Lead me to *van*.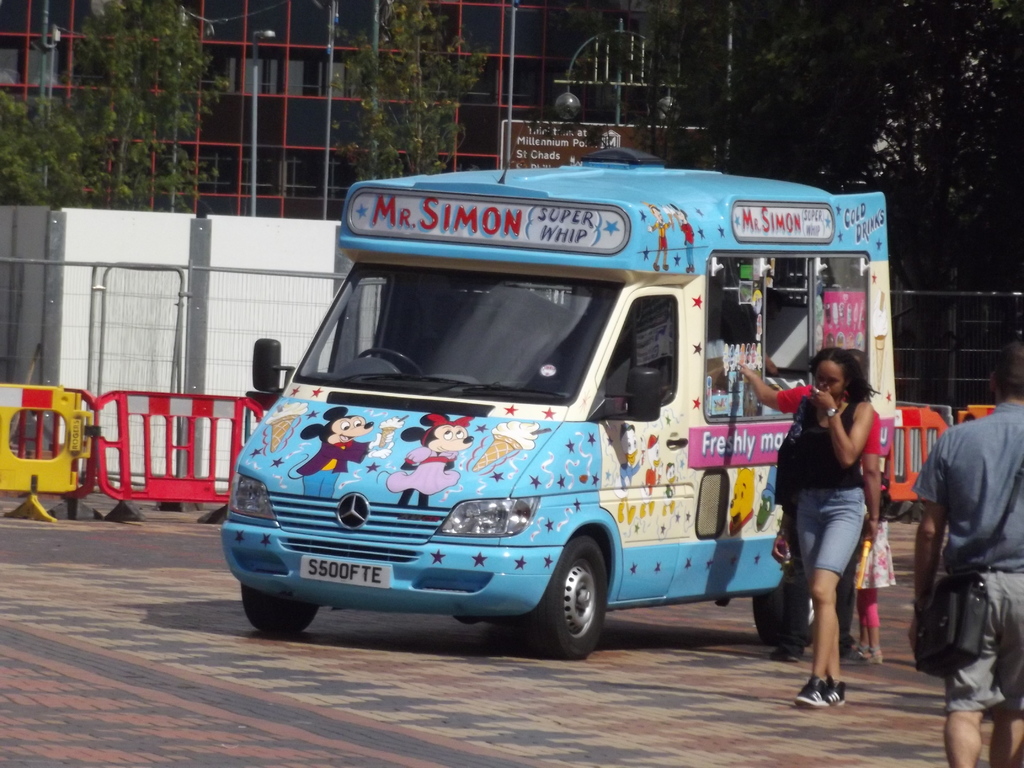
Lead to box(217, 145, 894, 663).
